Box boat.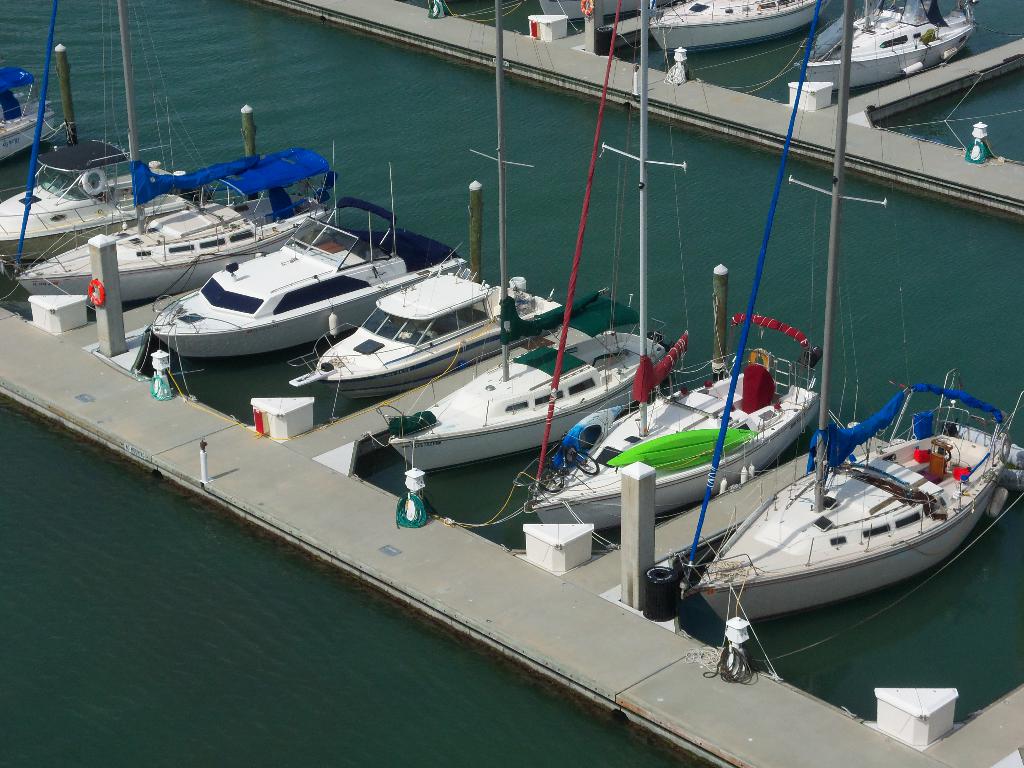
<region>684, 0, 1023, 623</region>.
